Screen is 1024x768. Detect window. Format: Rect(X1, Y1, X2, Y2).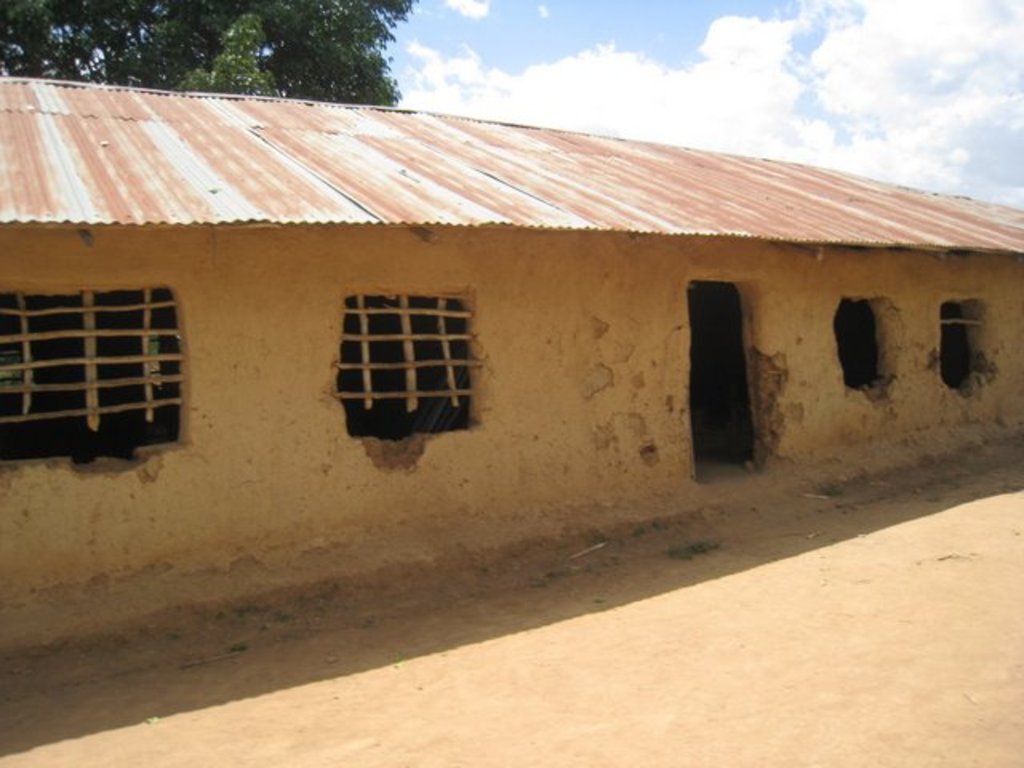
Rect(0, 280, 192, 472).
